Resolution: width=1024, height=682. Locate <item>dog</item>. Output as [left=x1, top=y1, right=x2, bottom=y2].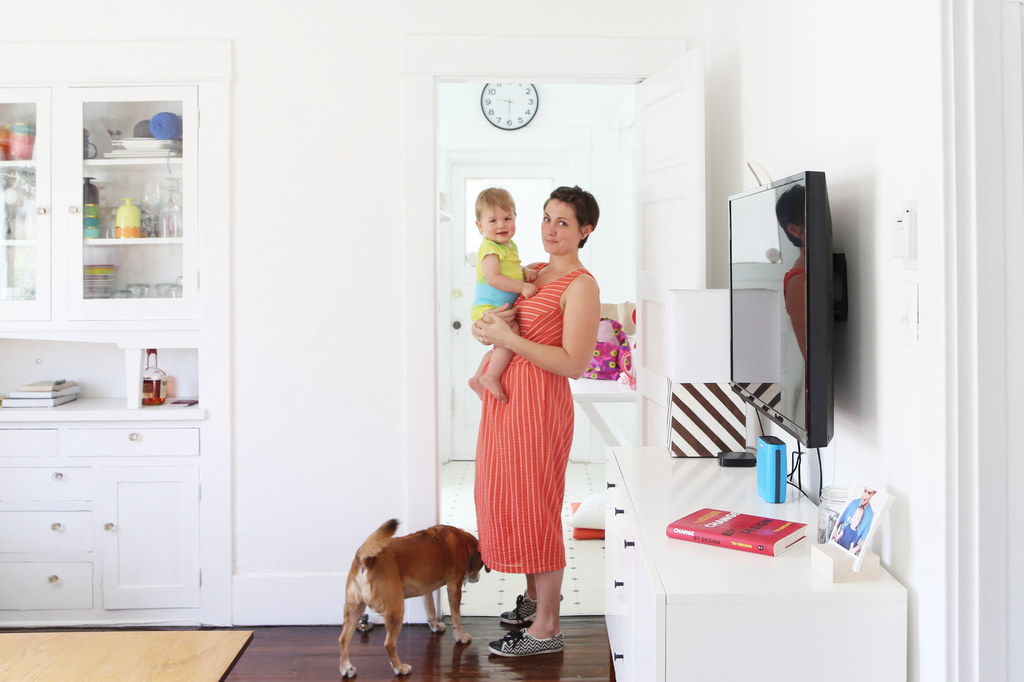
[left=341, top=514, right=493, bottom=681].
